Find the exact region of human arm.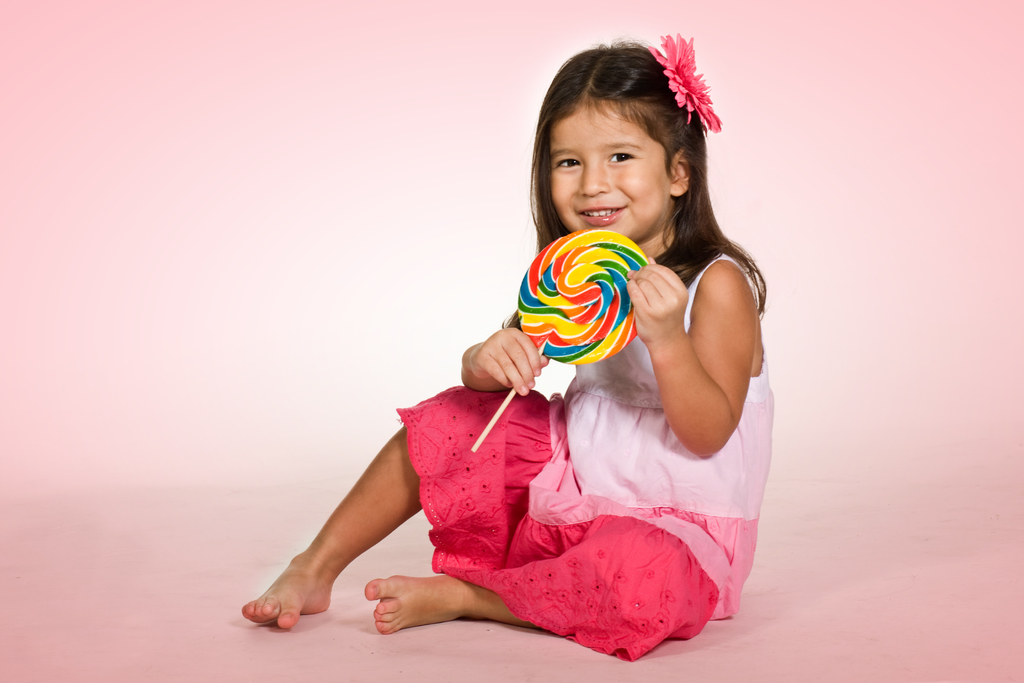
Exact region: (636, 233, 760, 472).
